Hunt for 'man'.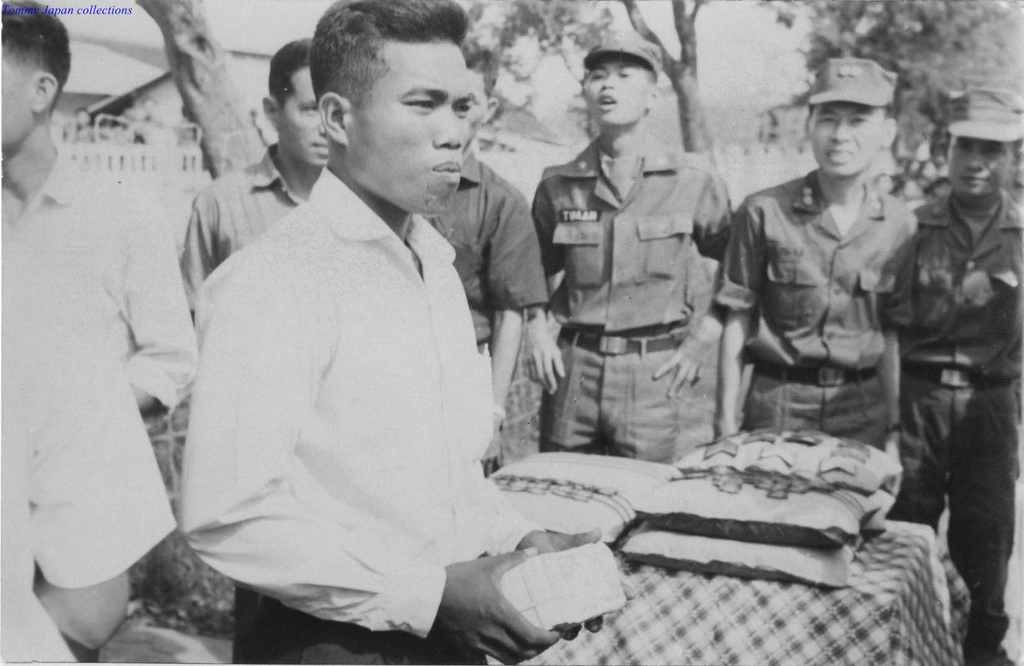
Hunted down at 420/38/552/480.
